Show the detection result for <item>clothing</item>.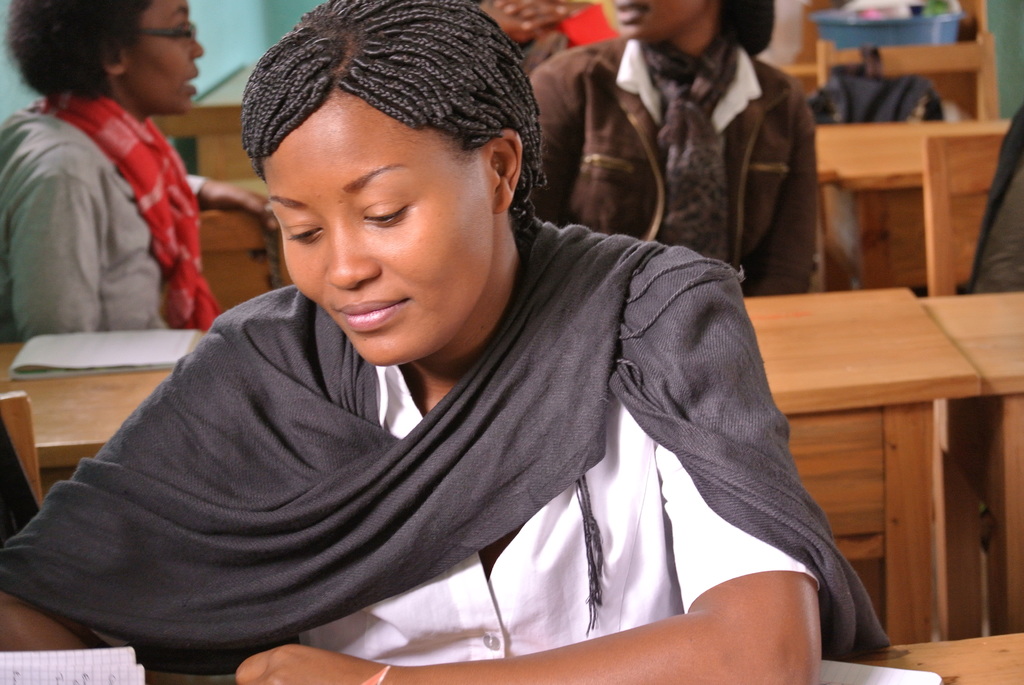
(x1=953, y1=109, x2=1023, y2=295).
